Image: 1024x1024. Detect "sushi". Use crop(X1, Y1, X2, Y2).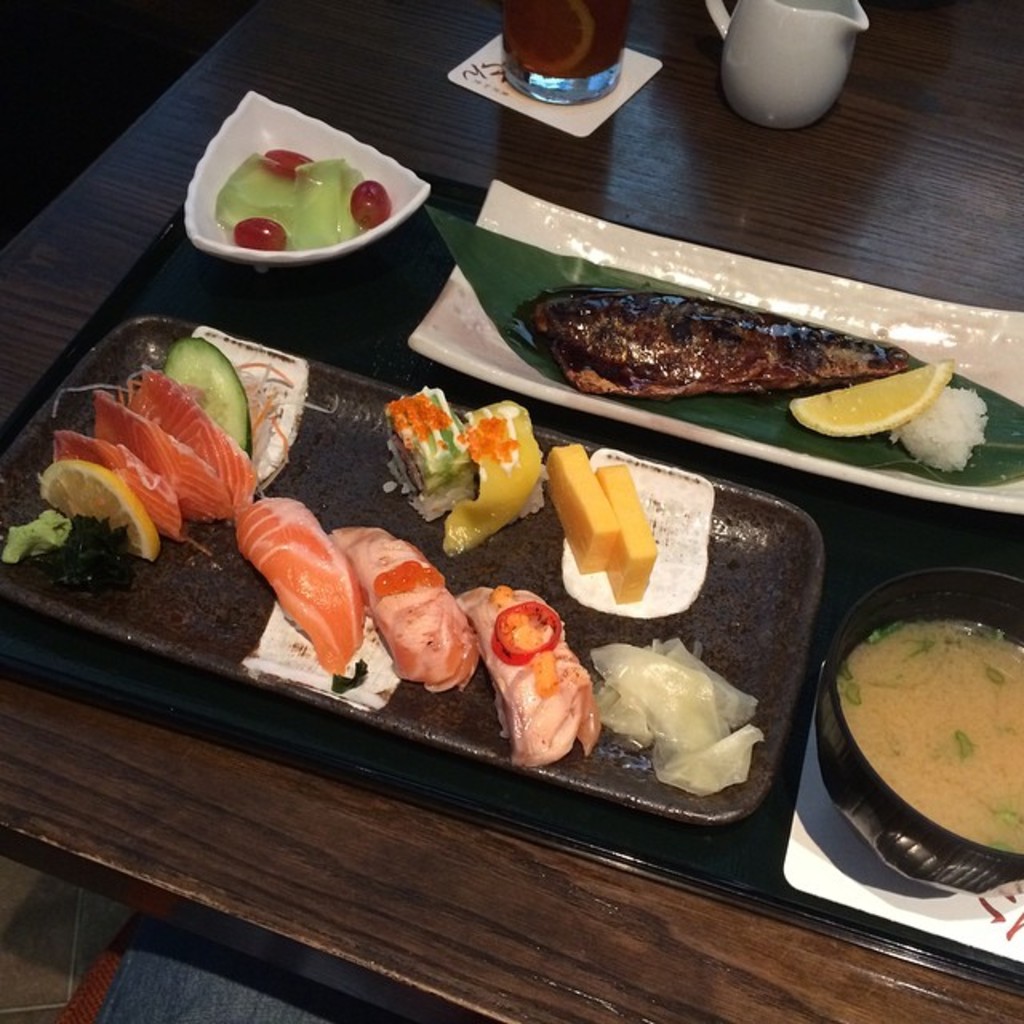
crop(234, 493, 370, 677).
